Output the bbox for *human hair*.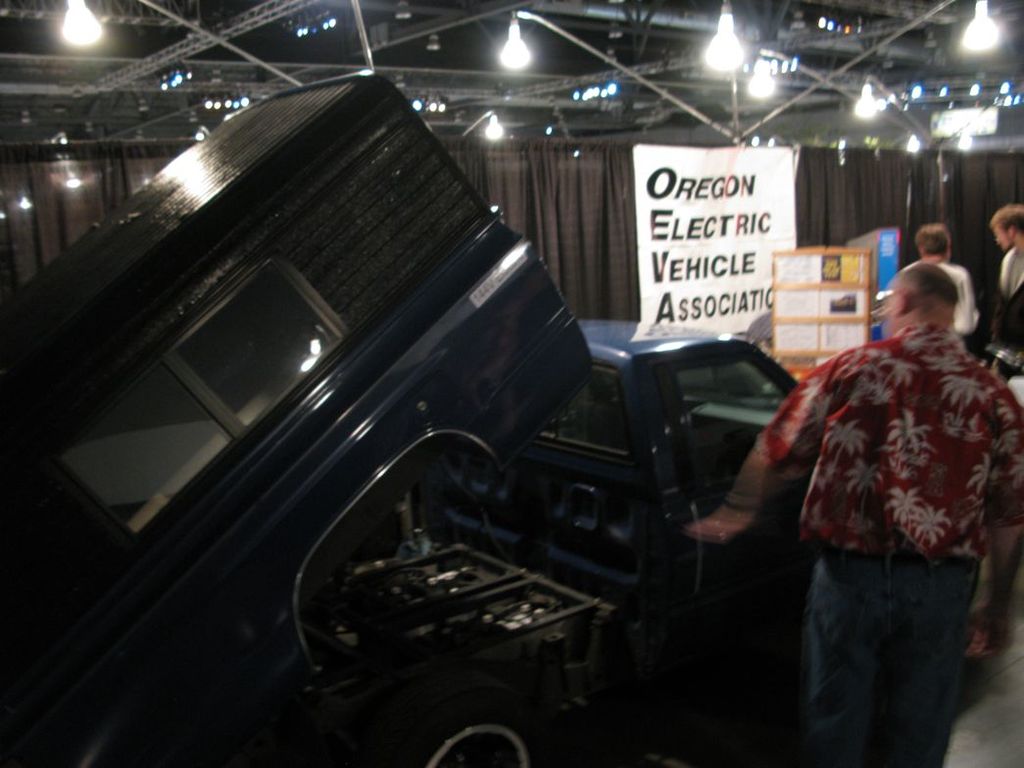
bbox=(914, 223, 953, 257).
